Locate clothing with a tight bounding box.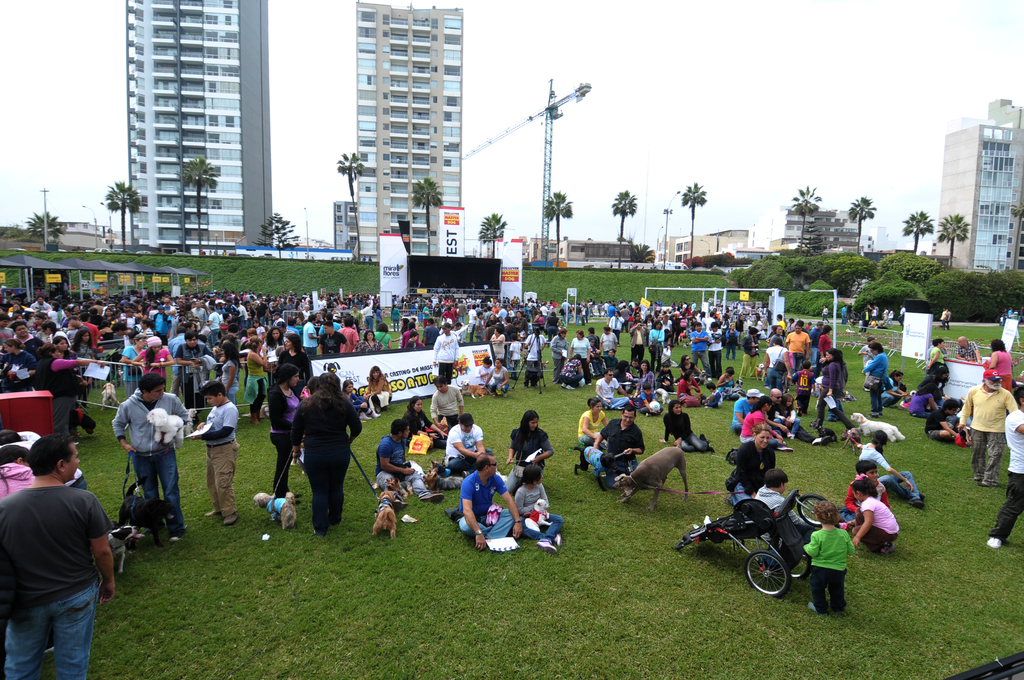
bbox=(449, 418, 484, 471).
